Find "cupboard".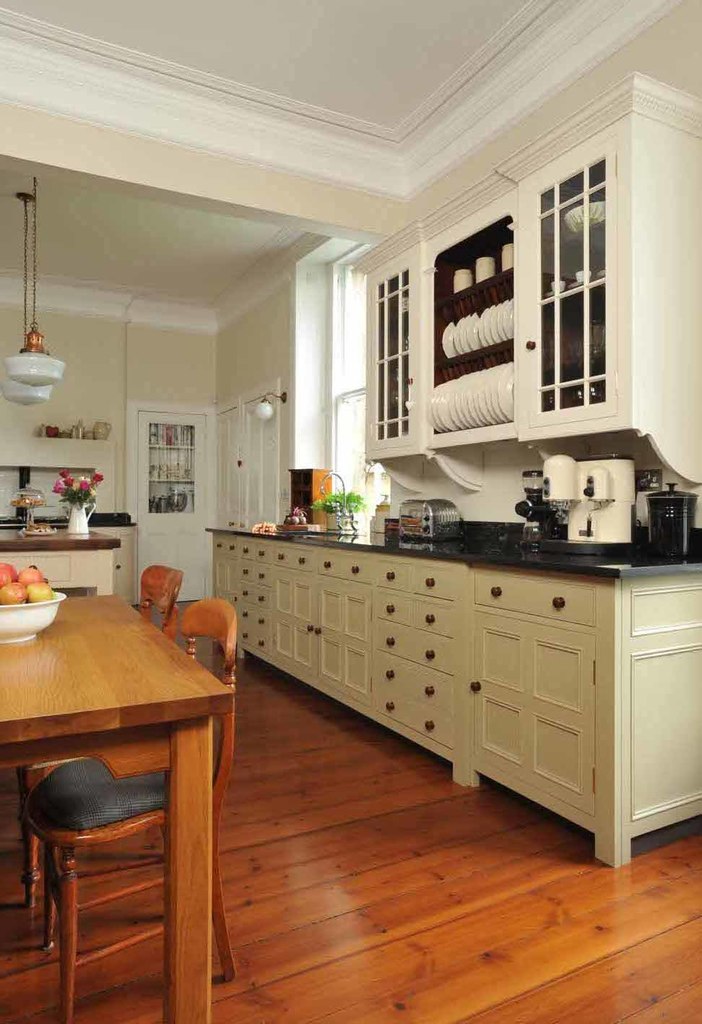
(x1=352, y1=96, x2=701, y2=498).
